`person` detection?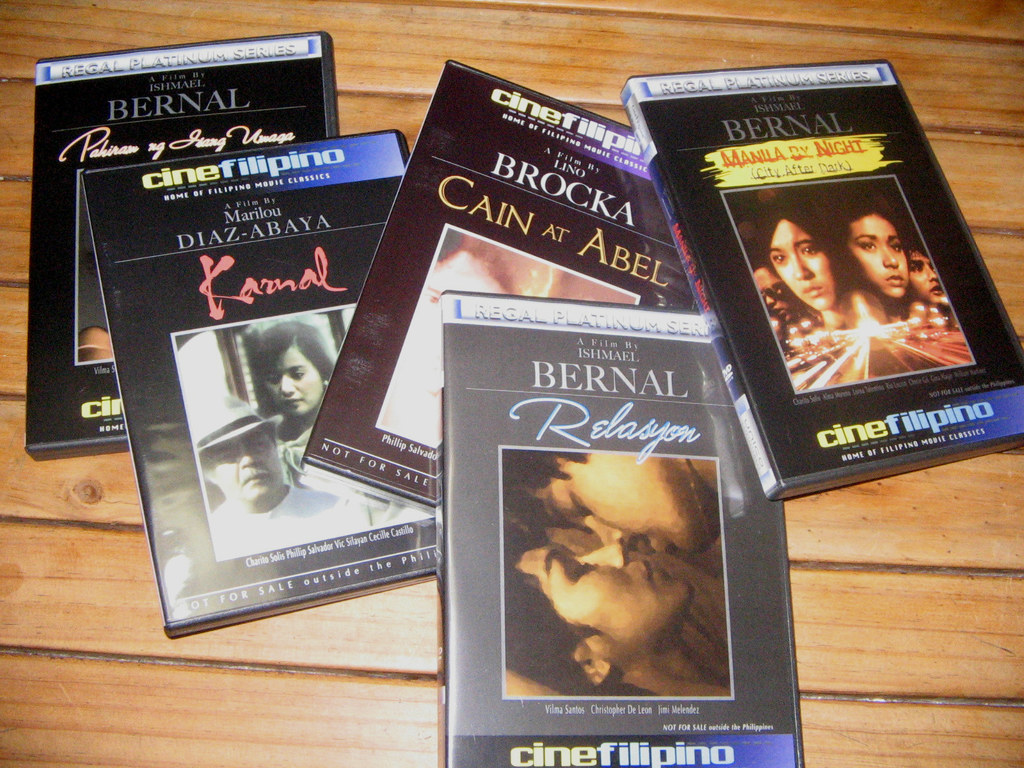
(909,246,961,308)
